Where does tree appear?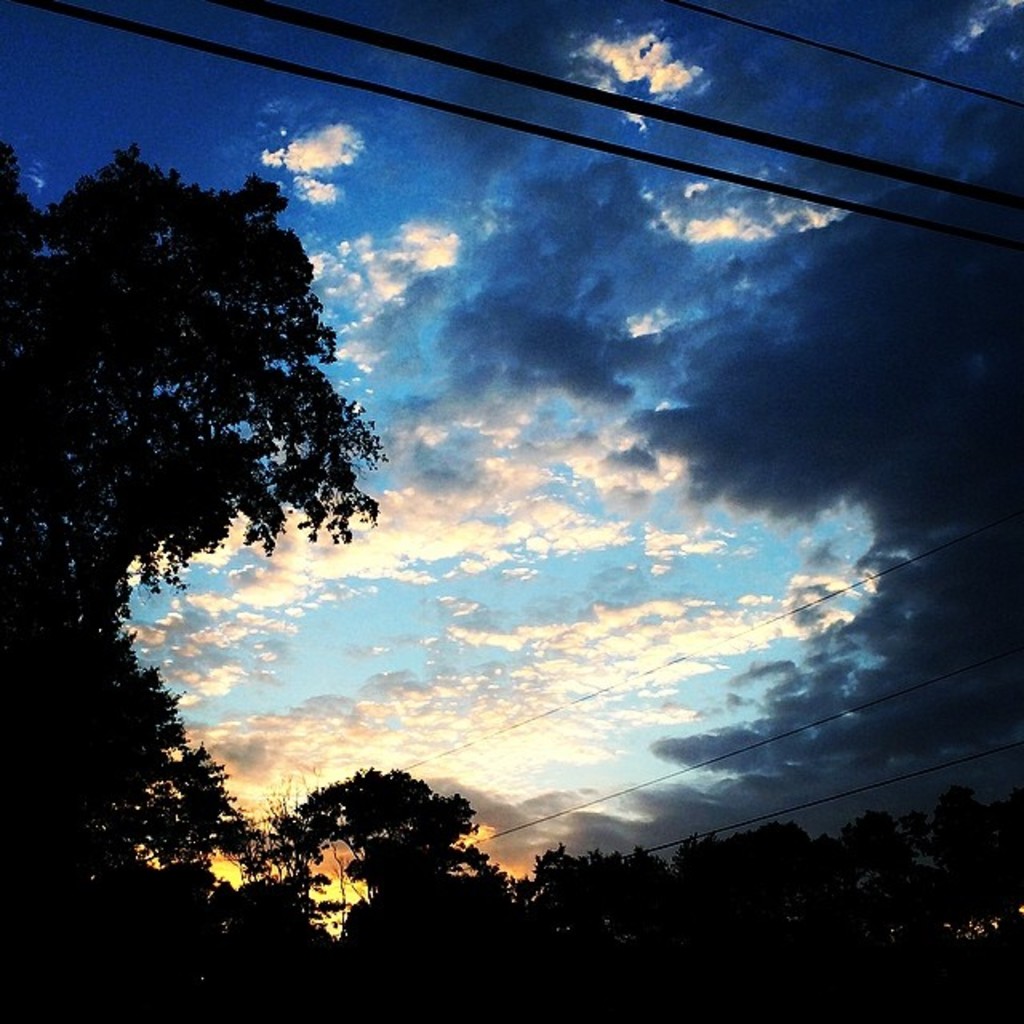
Appears at left=42, top=149, right=371, bottom=690.
